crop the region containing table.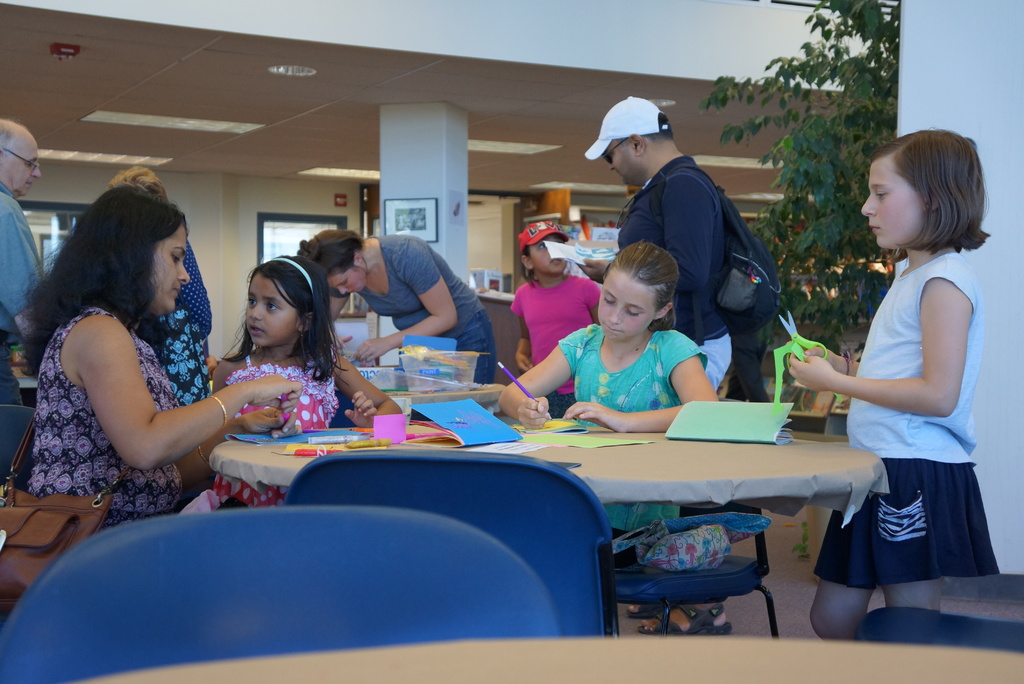
Crop region: box=[386, 372, 502, 408].
